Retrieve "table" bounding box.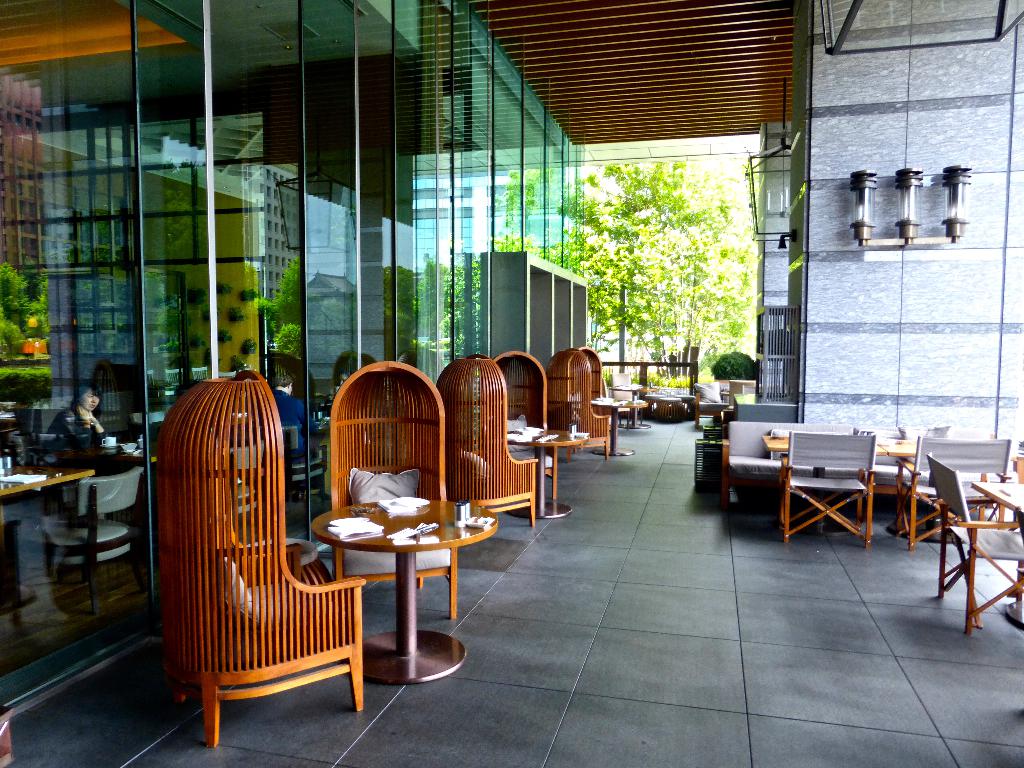
Bounding box: pyautogui.locateOnScreen(308, 488, 488, 691).
